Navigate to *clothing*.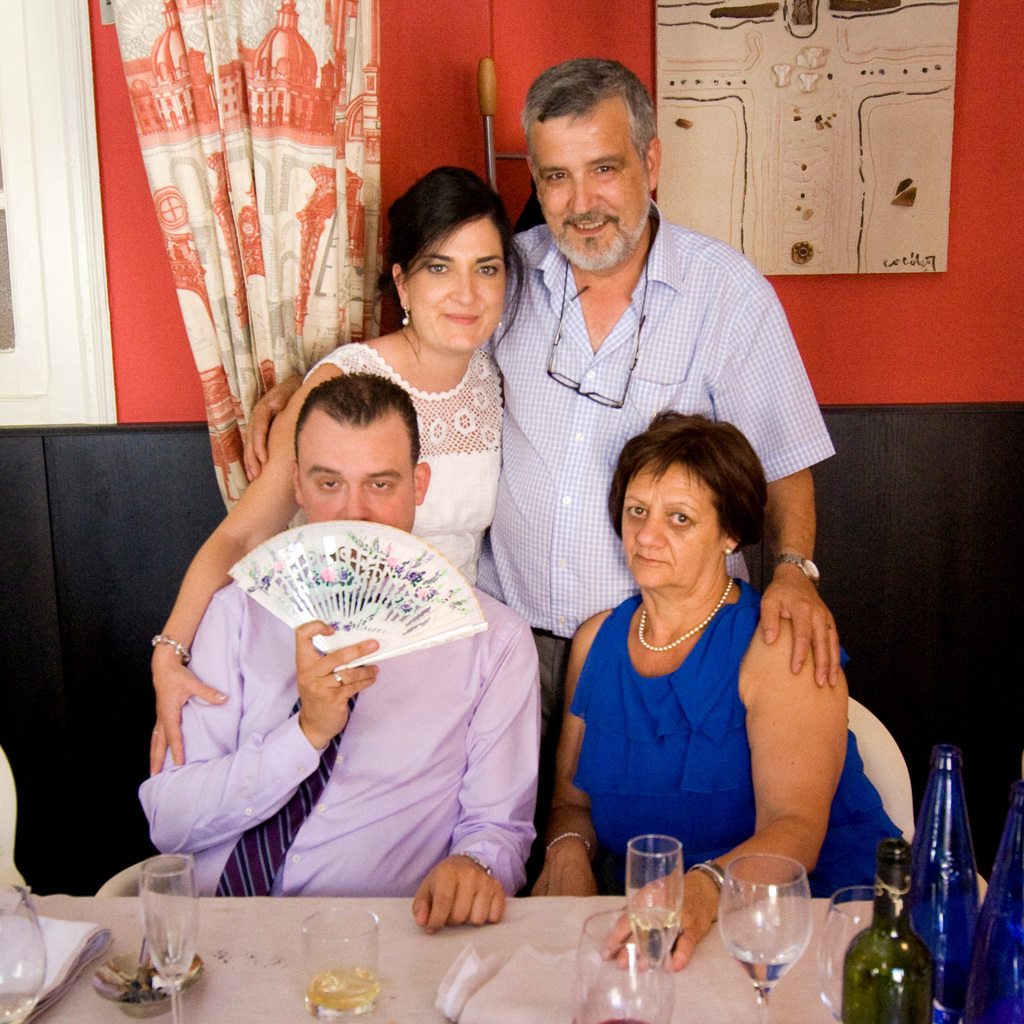
Navigation target: x1=478, y1=199, x2=838, y2=881.
